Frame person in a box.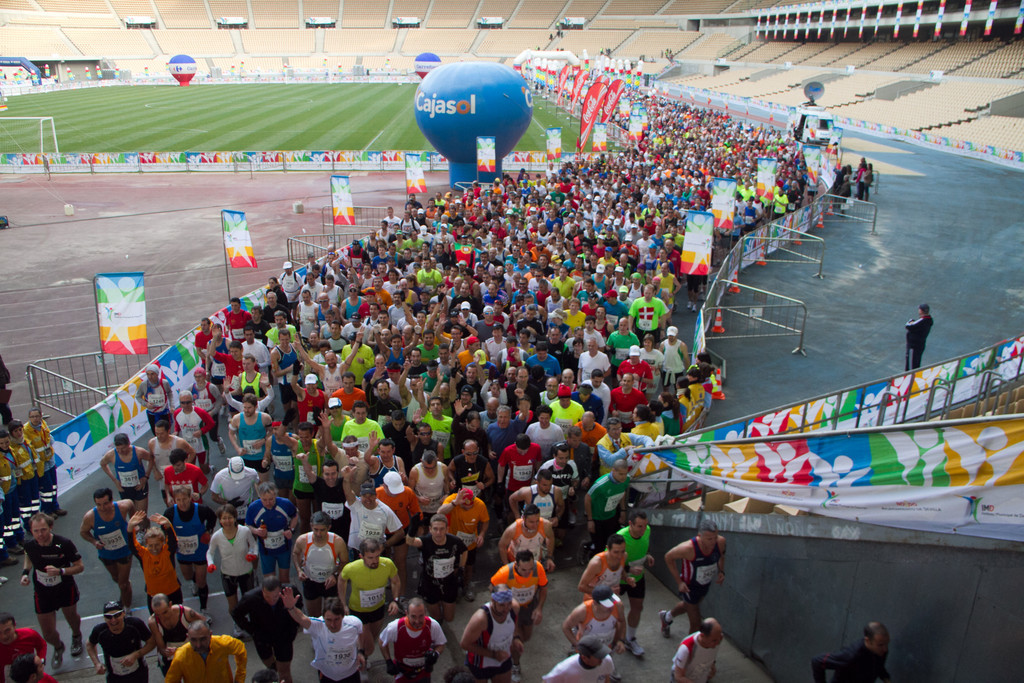
<box>248,477,296,582</box>.
